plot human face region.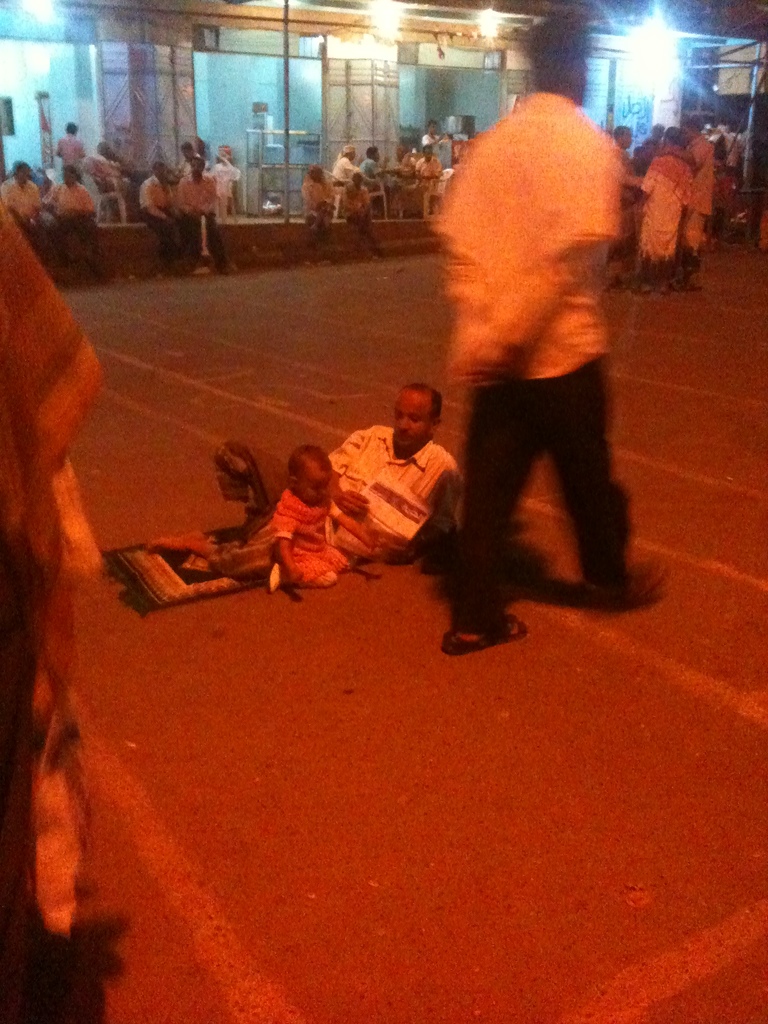
Plotted at <bbox>391, 395, 431, 445</bbox>.
